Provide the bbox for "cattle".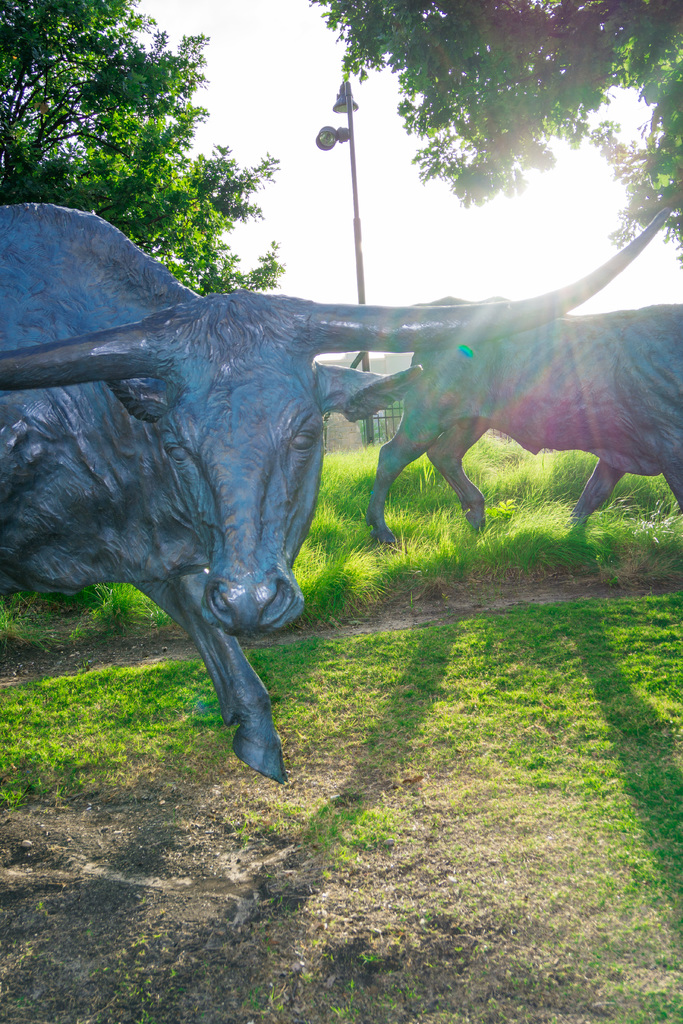
(x1=0, y1=198, x2=666, y2=783).
